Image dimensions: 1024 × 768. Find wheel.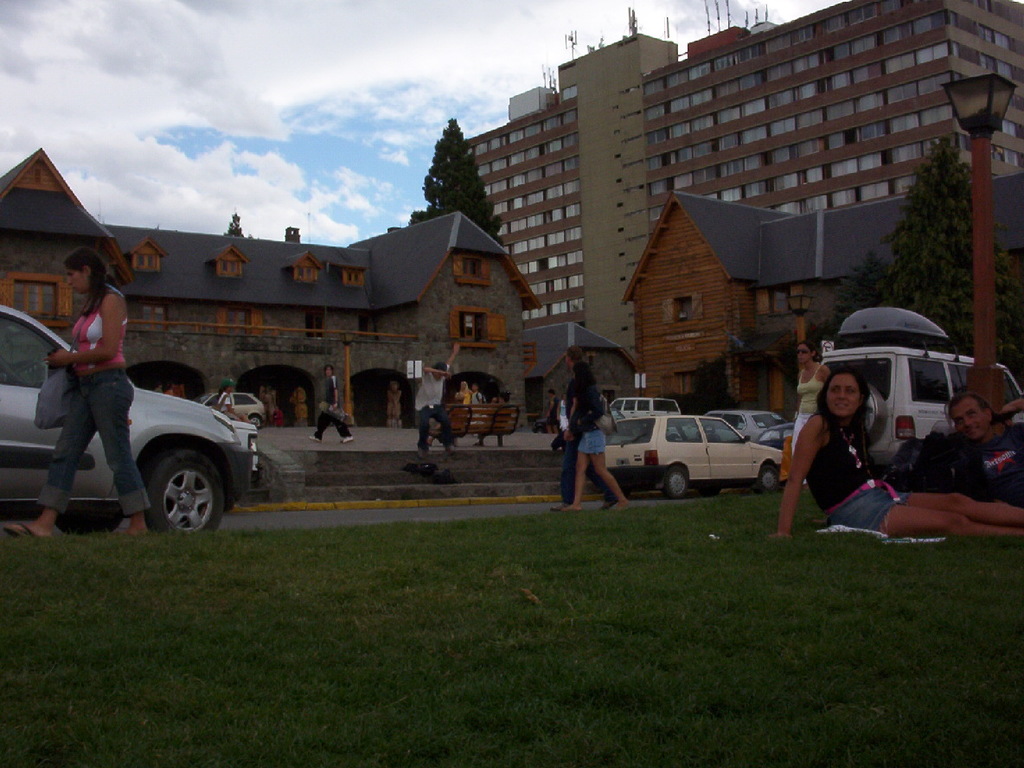
locate(865, 381, 889, 451).
